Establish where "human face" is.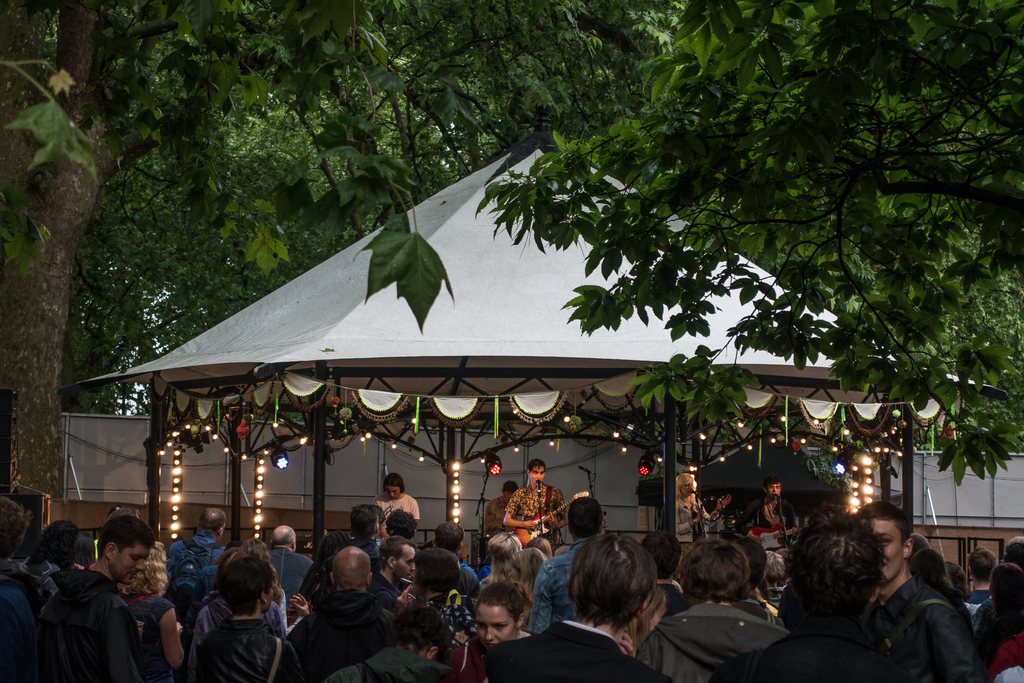
Established at {"left": 682, "top": 482, "right": 695, "bottom": 493}.
